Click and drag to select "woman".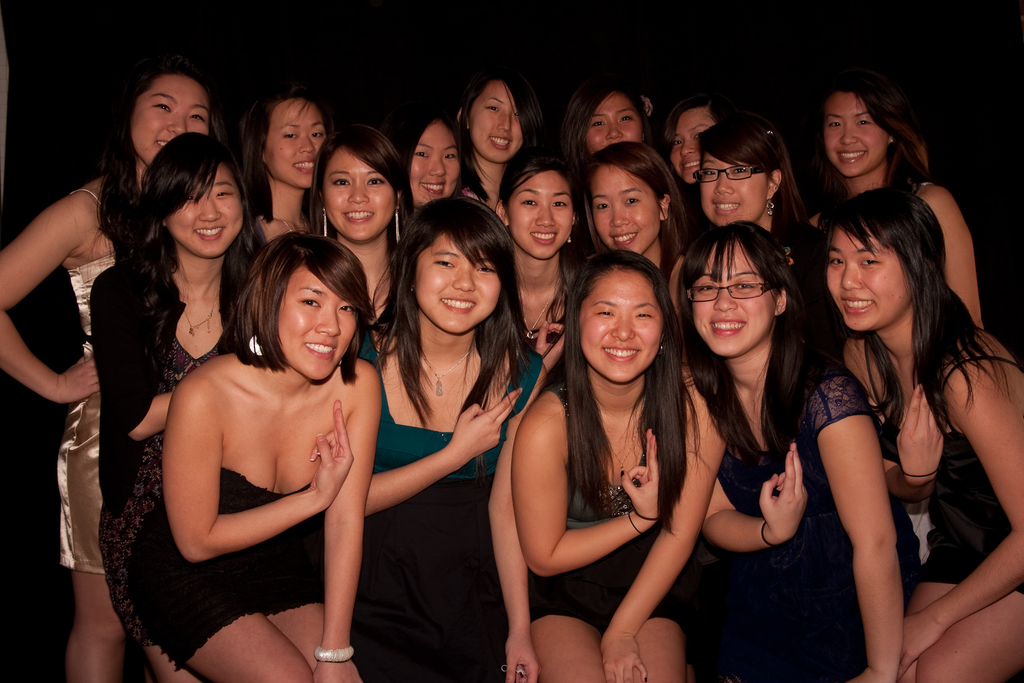
Selection: 451 72 540 219.
